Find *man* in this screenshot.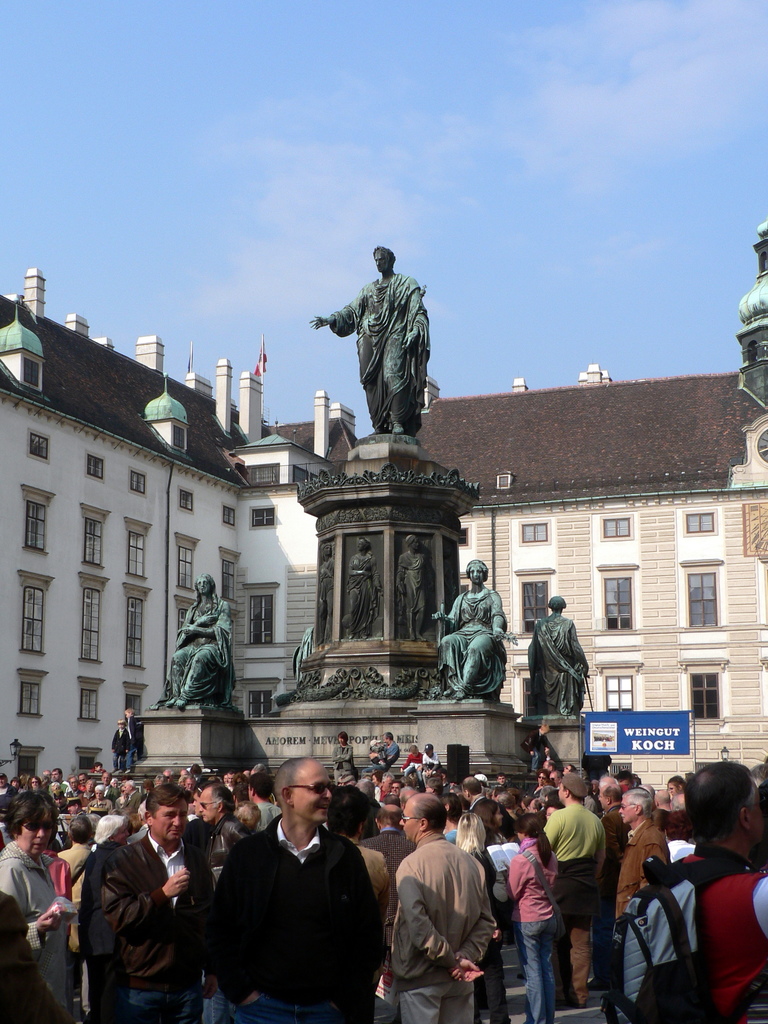
The bounding box for *man* is rect(525, 721, 548, 772).
